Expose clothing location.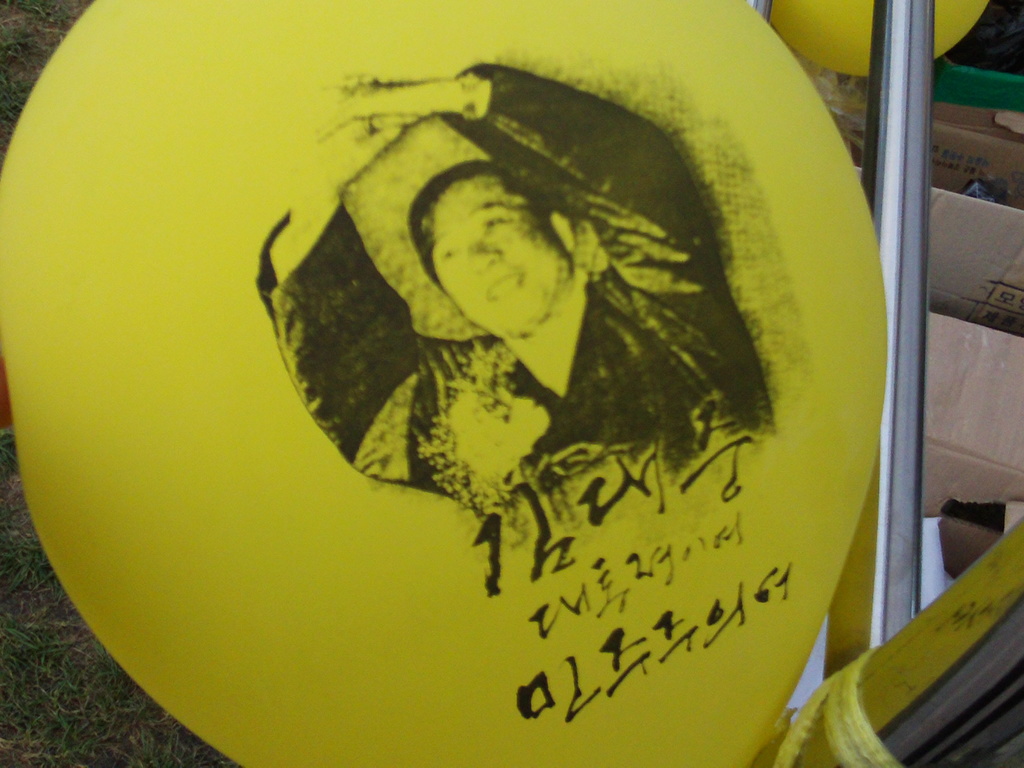
Exposed at Rect(388, 58, 782, 518).
